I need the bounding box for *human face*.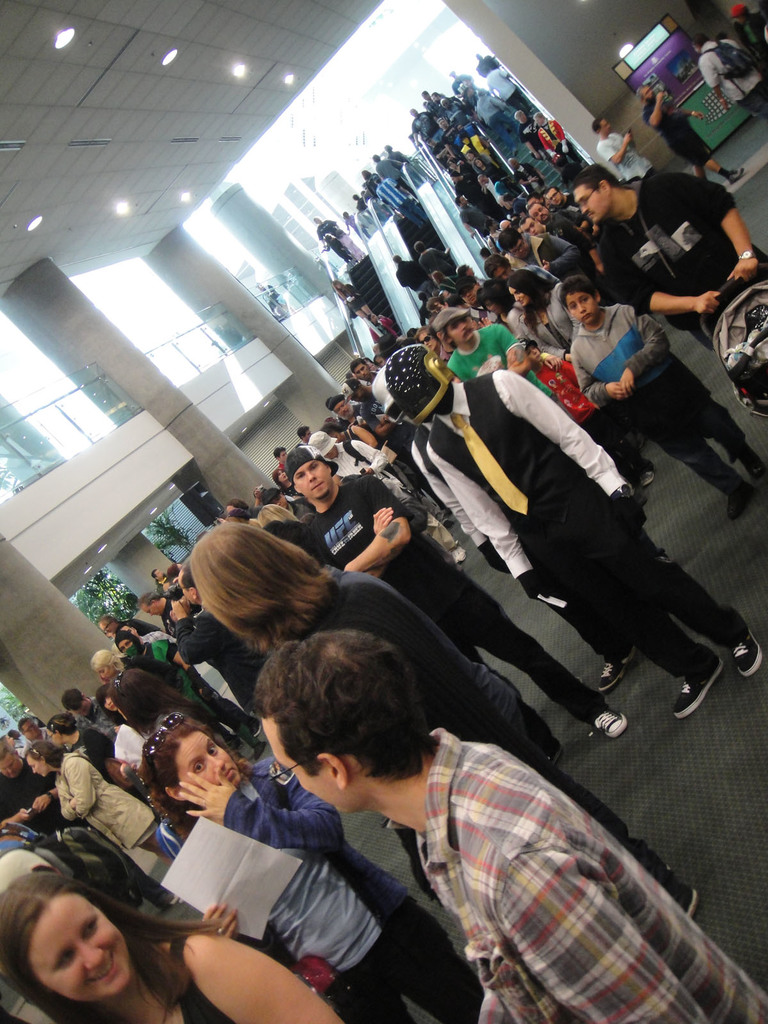
Here it is: 504, 284, 528, 309.
